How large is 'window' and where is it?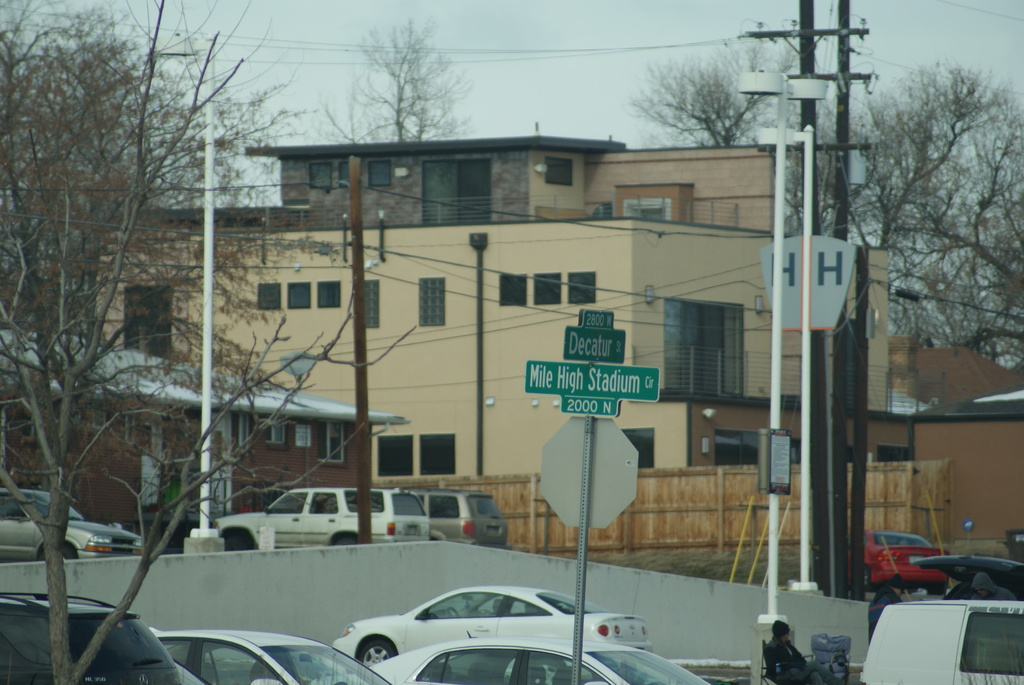
Bounding box: region(360, 279, 380, 327).
